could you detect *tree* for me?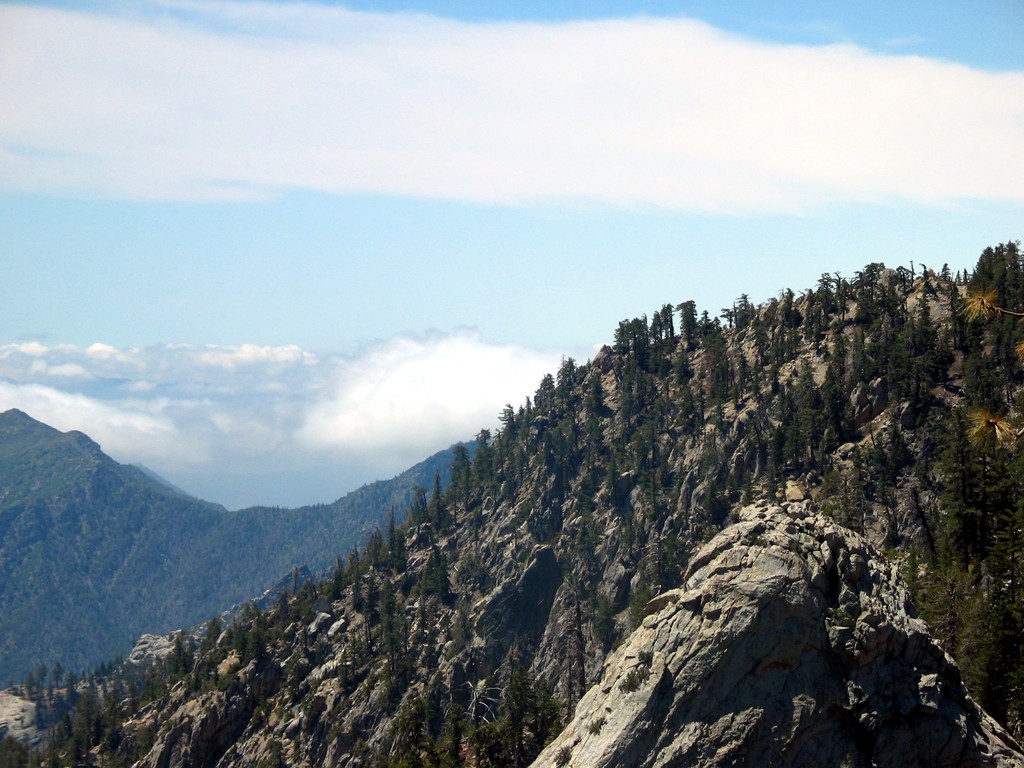
Detection result: 956:246:1023:417.
